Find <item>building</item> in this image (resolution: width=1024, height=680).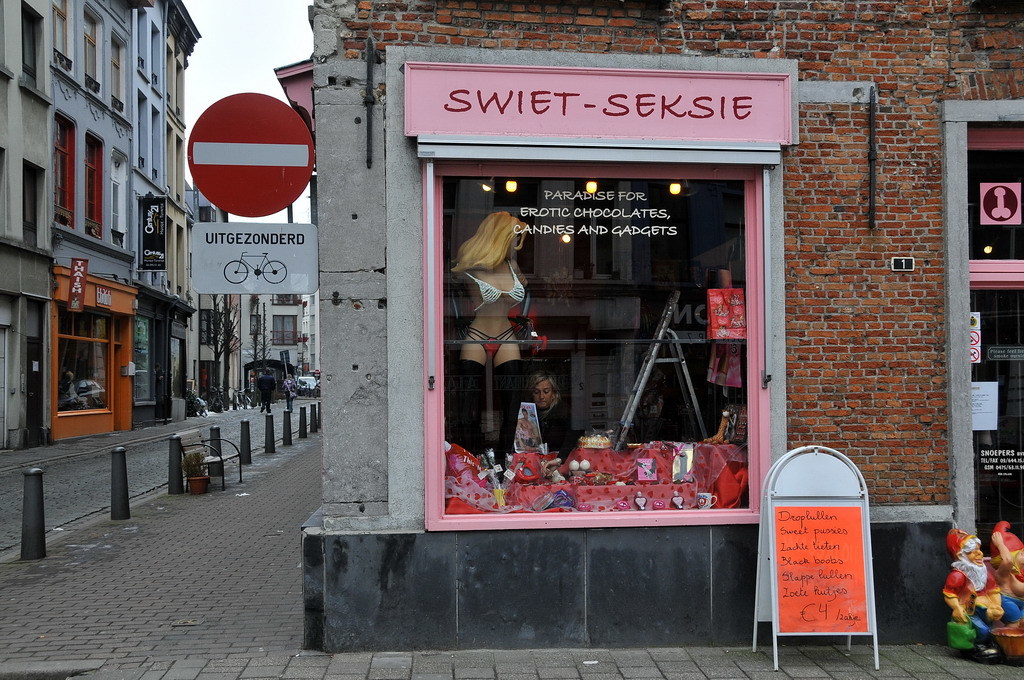
bbox=(301, 0, 1023, 653).
